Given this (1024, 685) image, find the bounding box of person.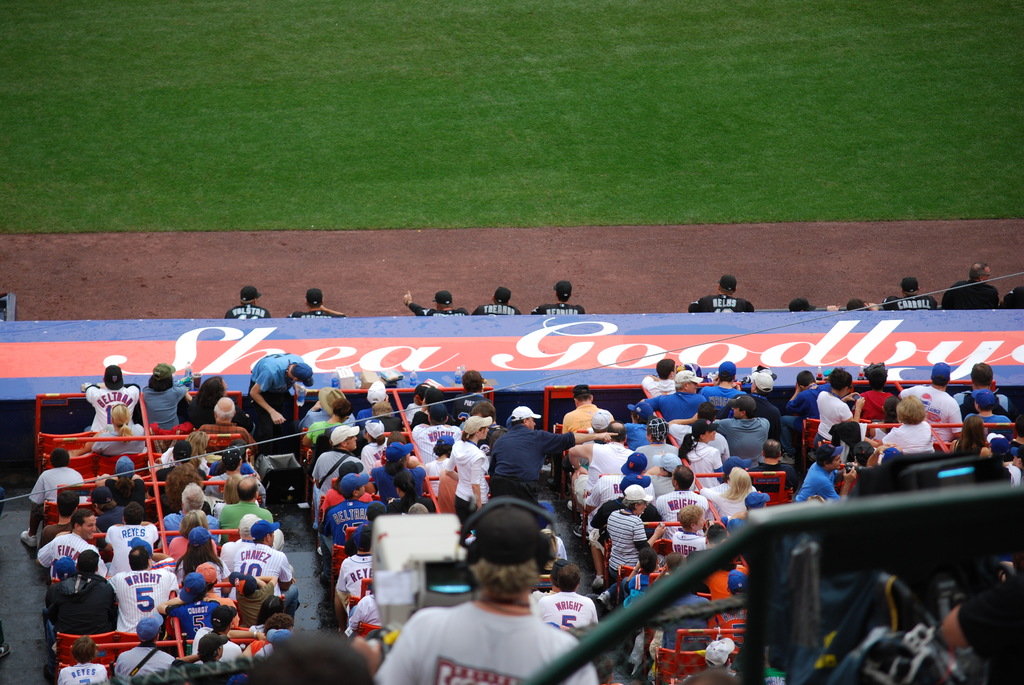
78, 361, 139, 433.
